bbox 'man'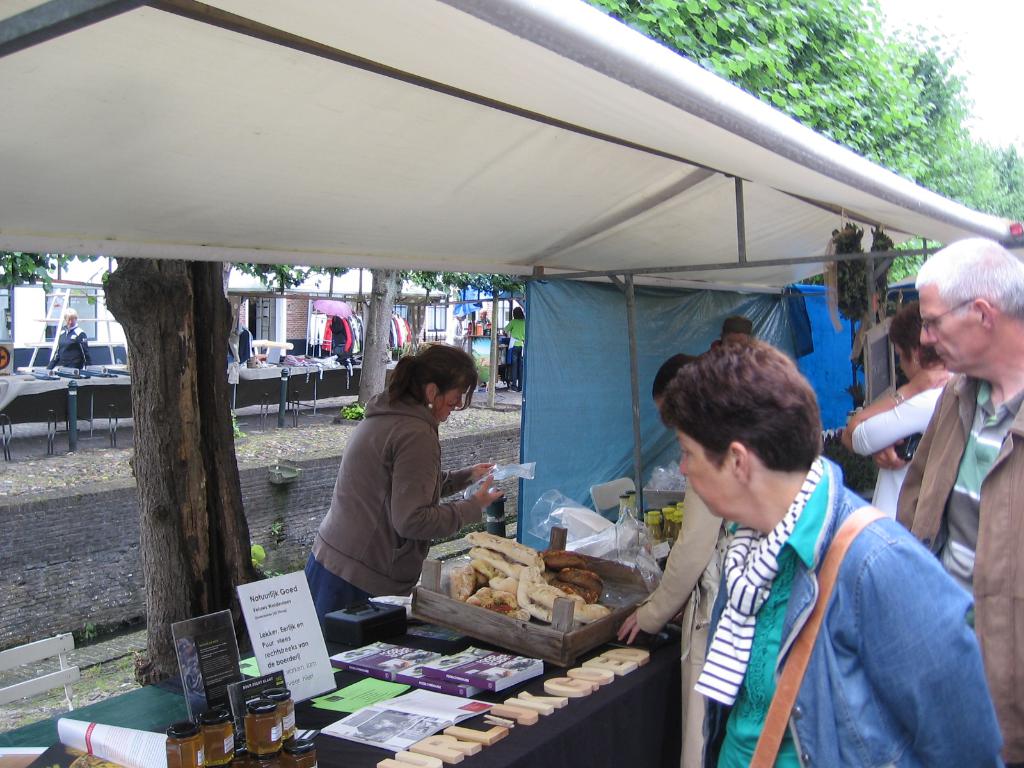
<bbox>913, 235, 1023, 767</bbox>
